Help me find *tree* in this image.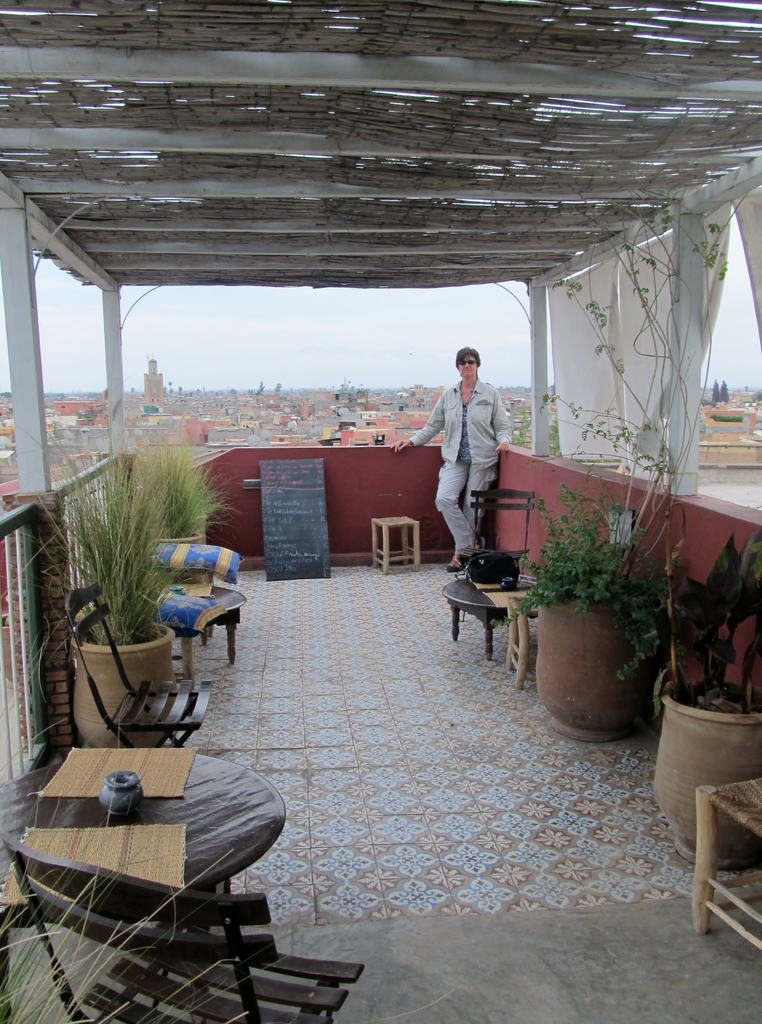
Found it: <box>740,380,750,393</box>.
